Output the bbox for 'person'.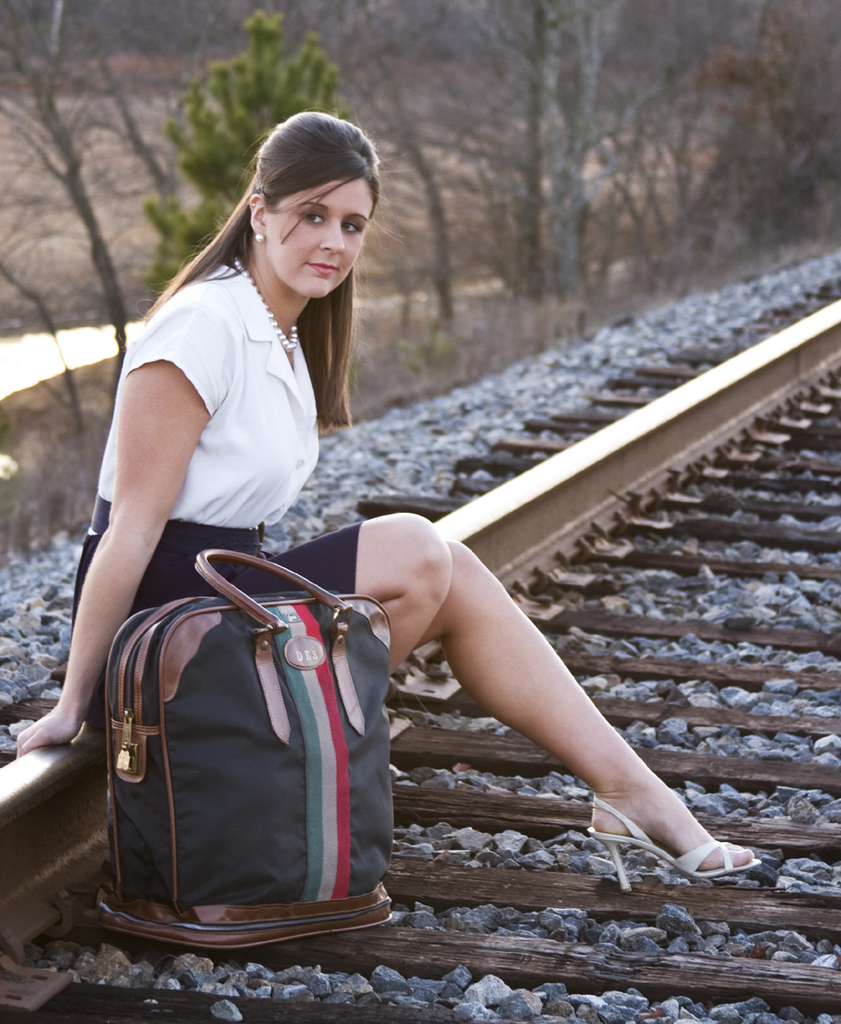
l=73, t=135, r=662, b=870.
